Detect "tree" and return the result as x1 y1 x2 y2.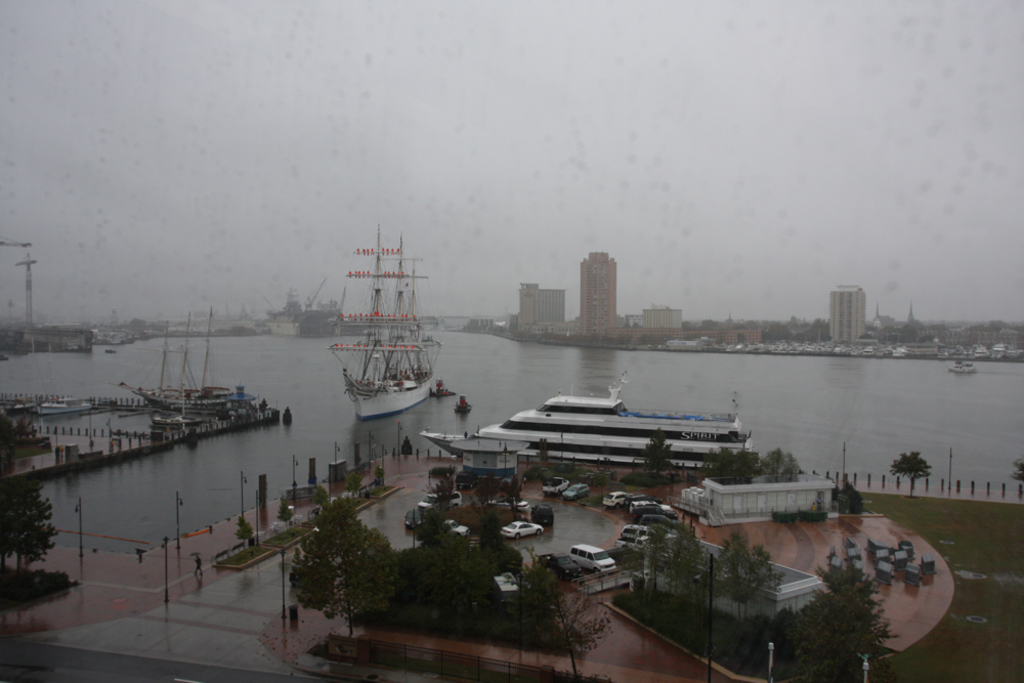
717 527 776 629.
